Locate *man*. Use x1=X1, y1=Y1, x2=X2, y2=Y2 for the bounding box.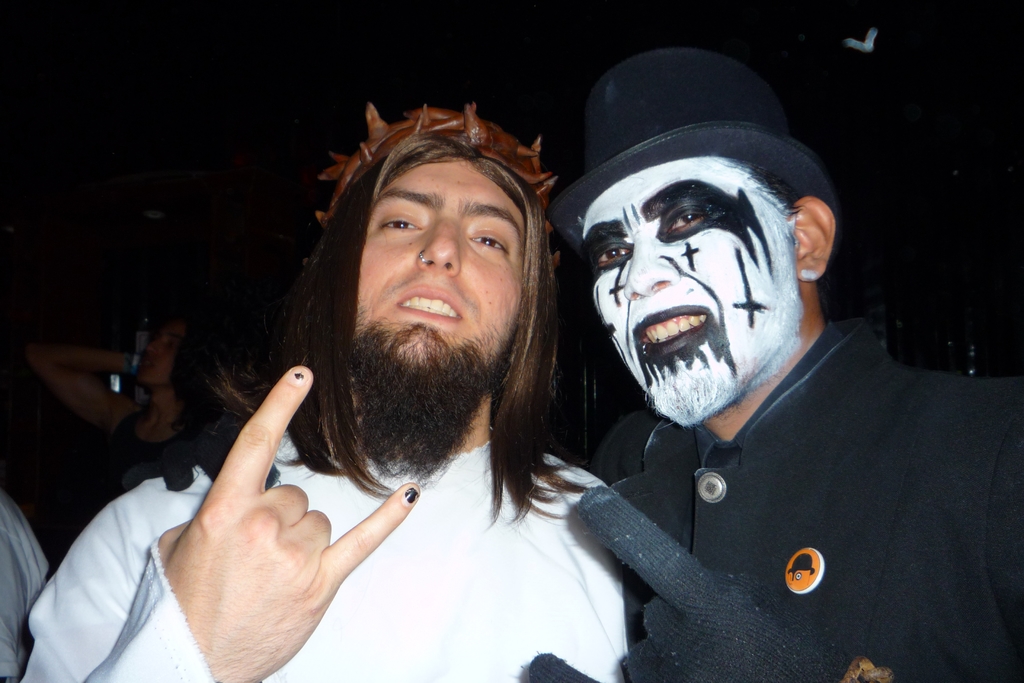
x1=17, y1=98, x2=627, y2=682.
